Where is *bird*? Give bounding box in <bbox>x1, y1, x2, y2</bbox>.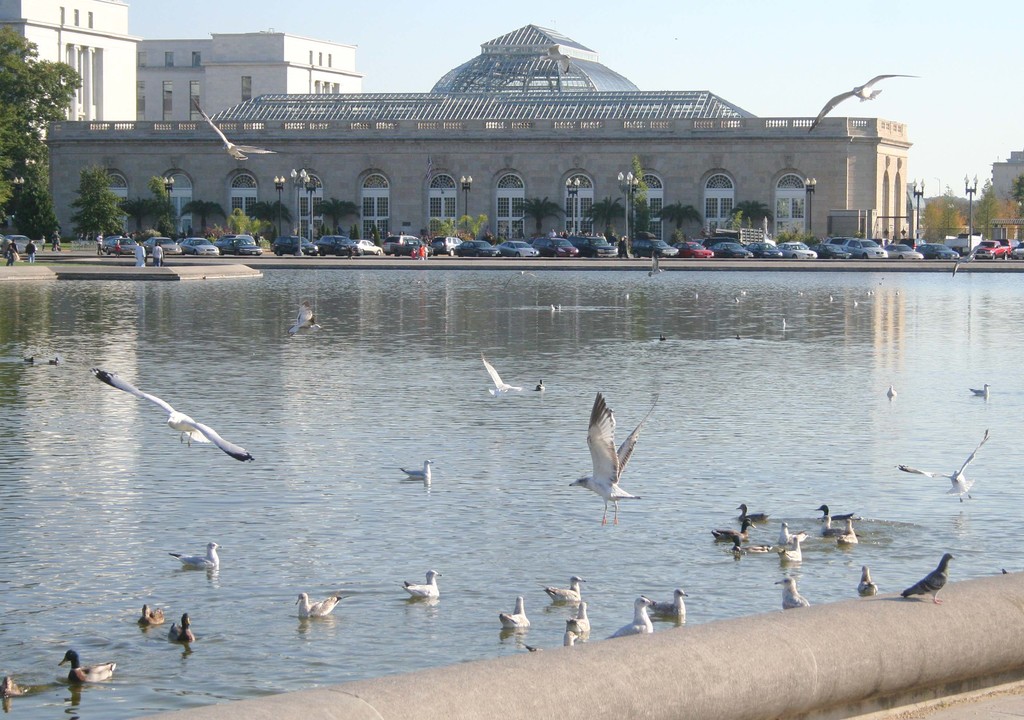
<bbox>196, 102, 284, 165</bbox>.
